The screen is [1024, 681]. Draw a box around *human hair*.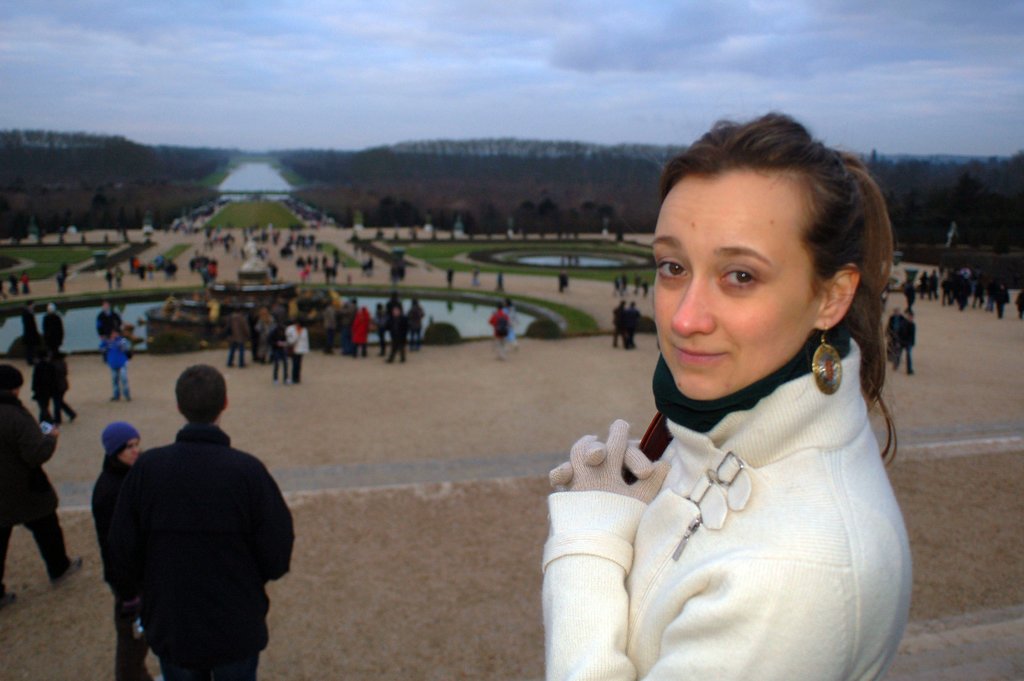
box(175, 360, 230, 425).
